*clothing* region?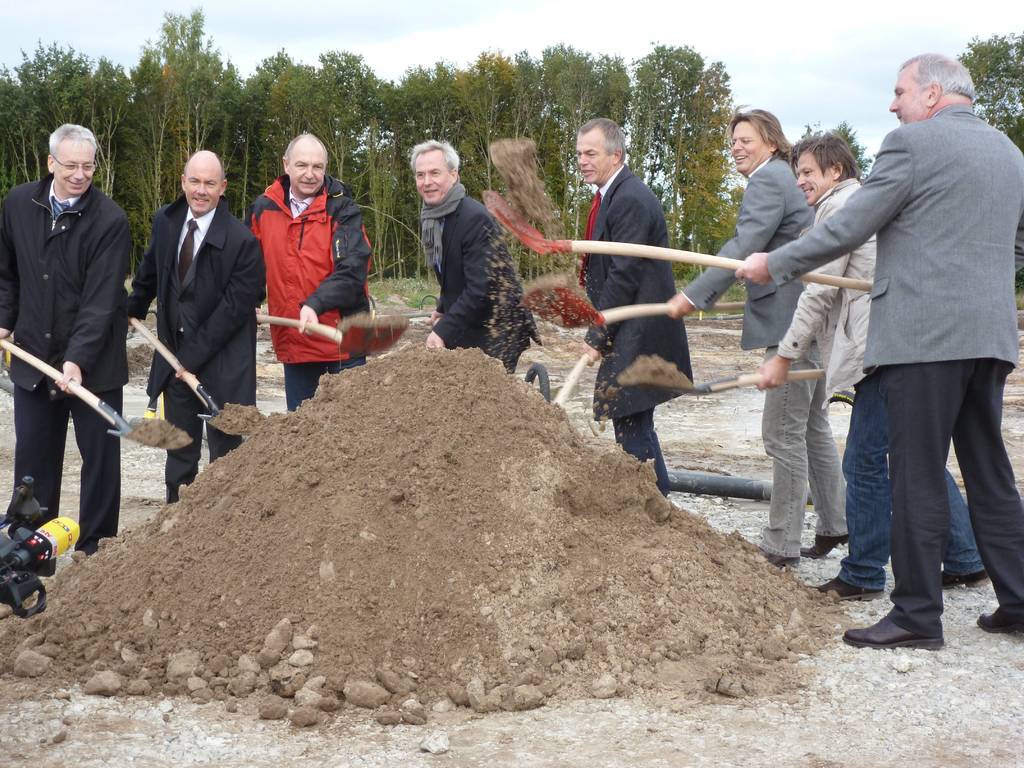
left=593, top=170, right=702, bottom=490
